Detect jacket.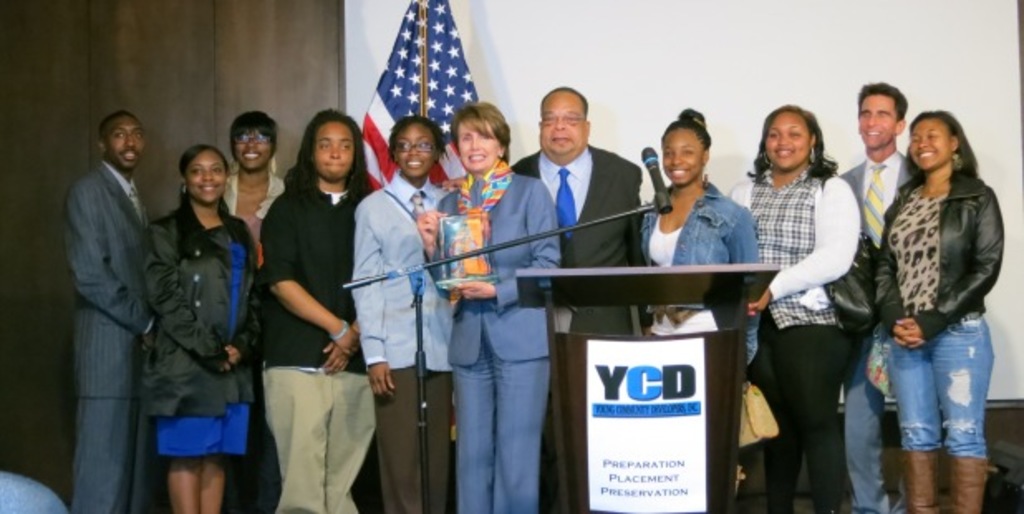
Detected at detection(142, 212, 267, 415).
